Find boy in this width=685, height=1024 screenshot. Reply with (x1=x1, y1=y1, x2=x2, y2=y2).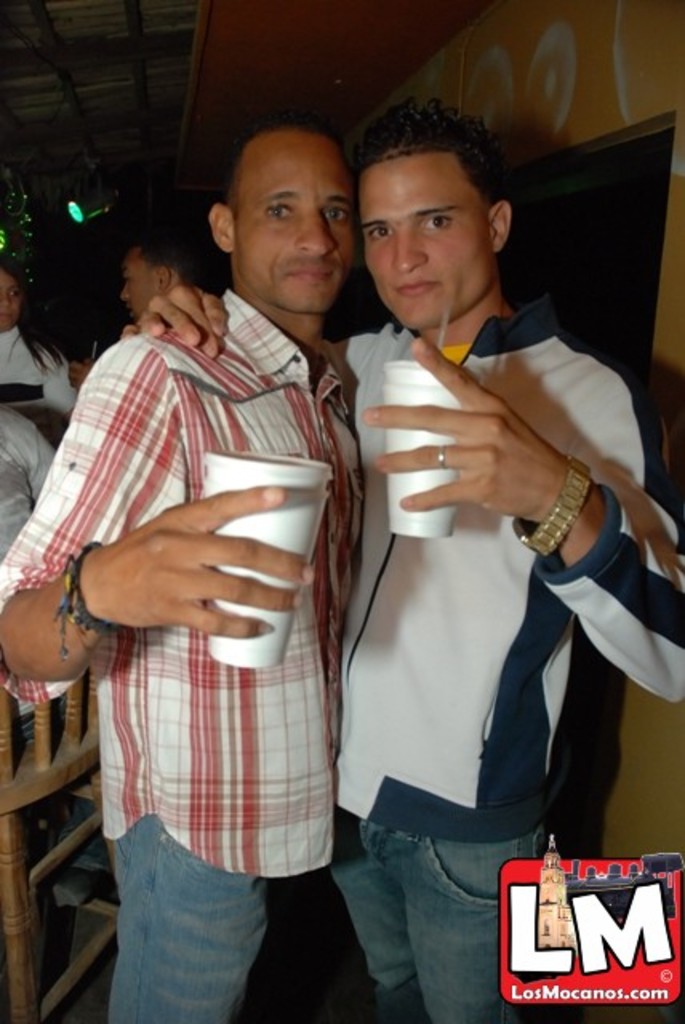
(x1=133, y1=93, x2=683, y2=1022).
